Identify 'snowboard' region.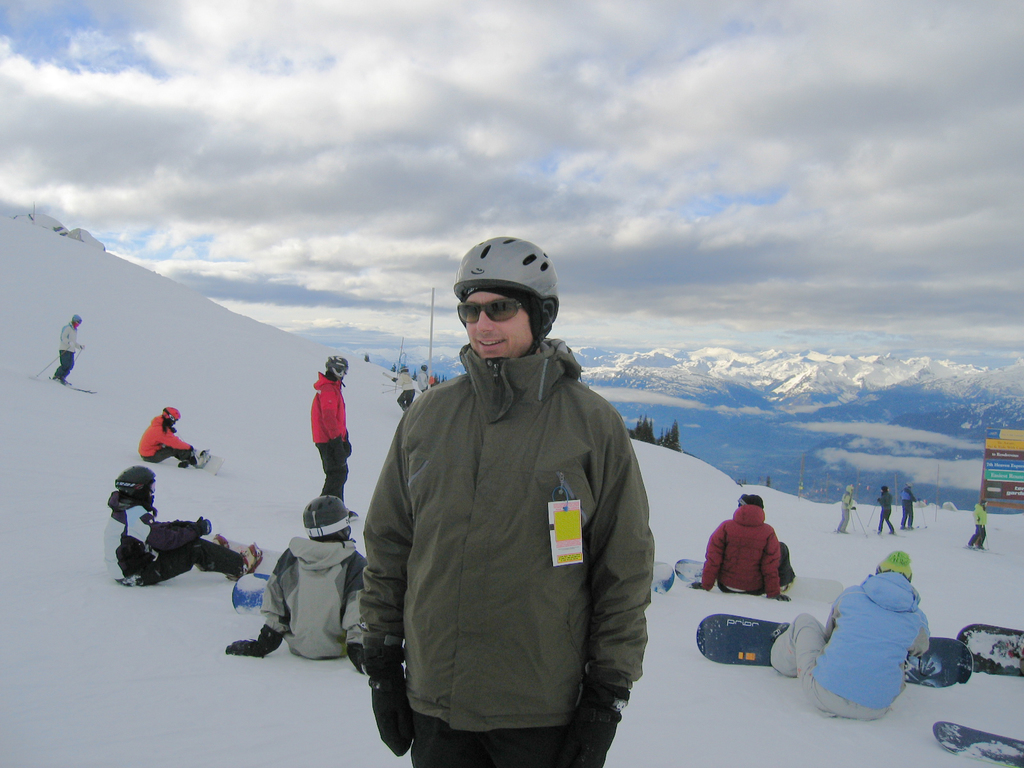
Region: bbox=(675, 558, 845, 604).
